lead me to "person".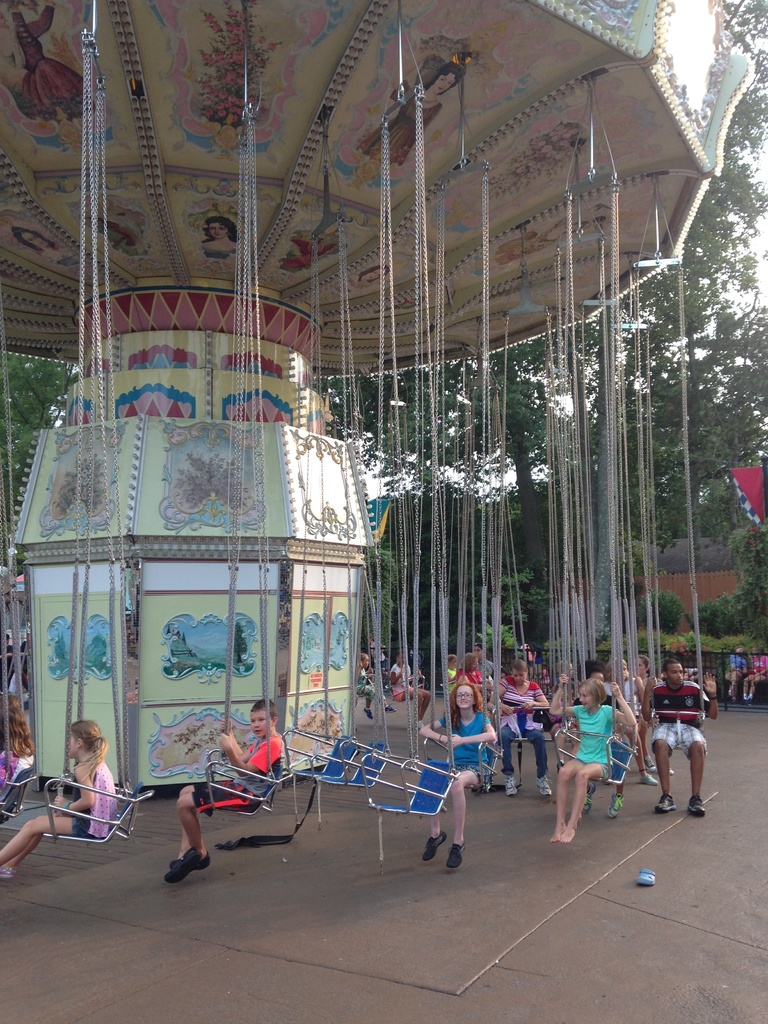
Lead to <bbox>0, 691, 34, 803</bbox>.
